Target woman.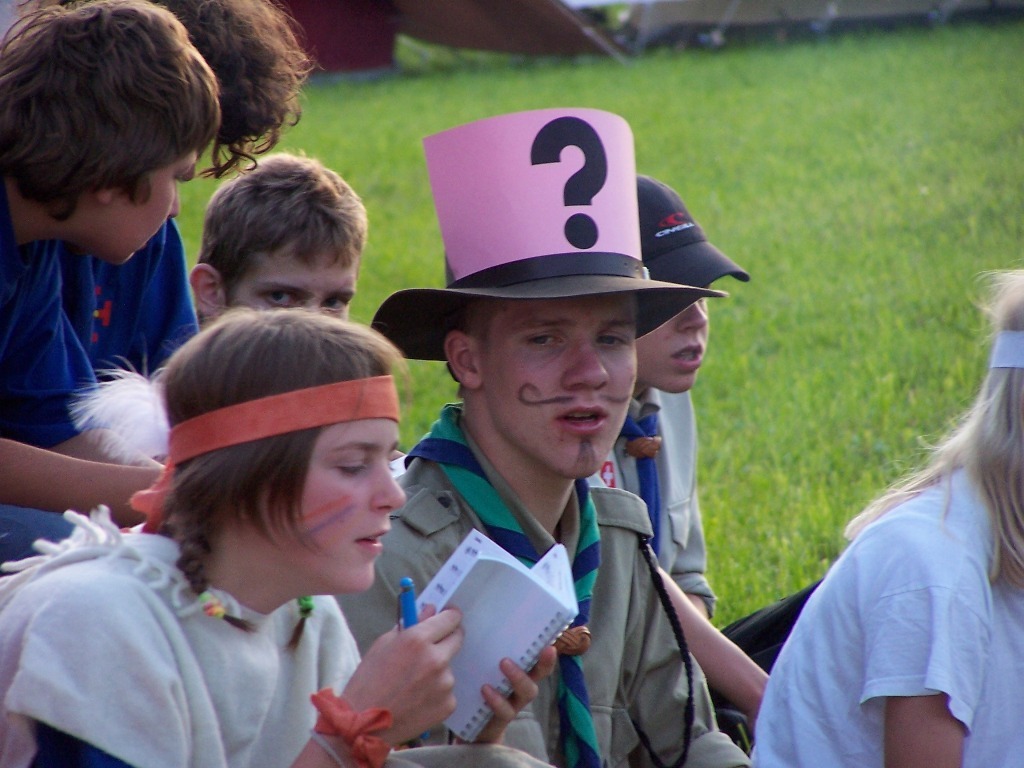
Target region: {"x1": 0, "y1": 293, "x2": 560, "y2": 767}.
